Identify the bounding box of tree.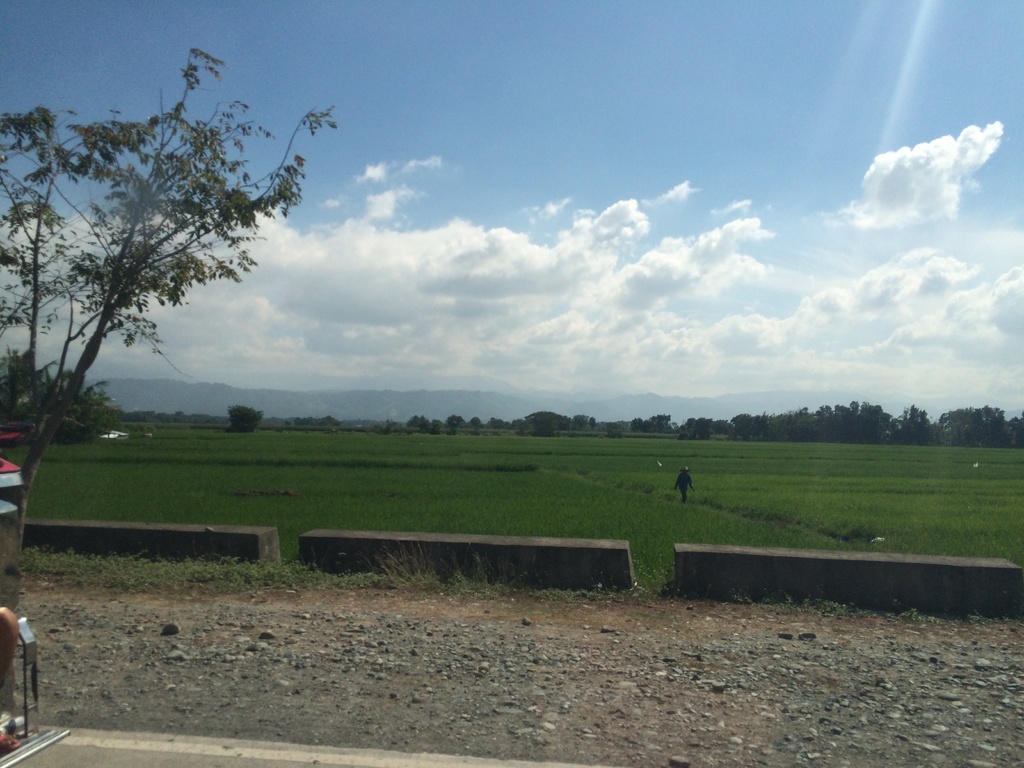
left=486, top=415, right=513, bottom=430.
